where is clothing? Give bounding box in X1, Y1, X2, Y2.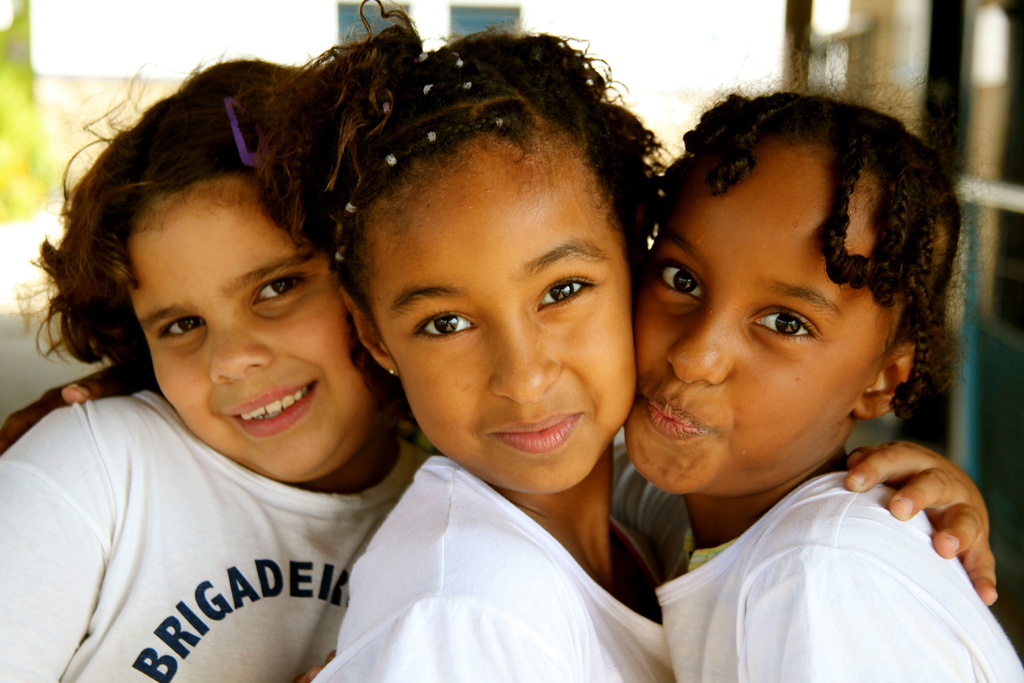
657, 468, 1023, 682.
